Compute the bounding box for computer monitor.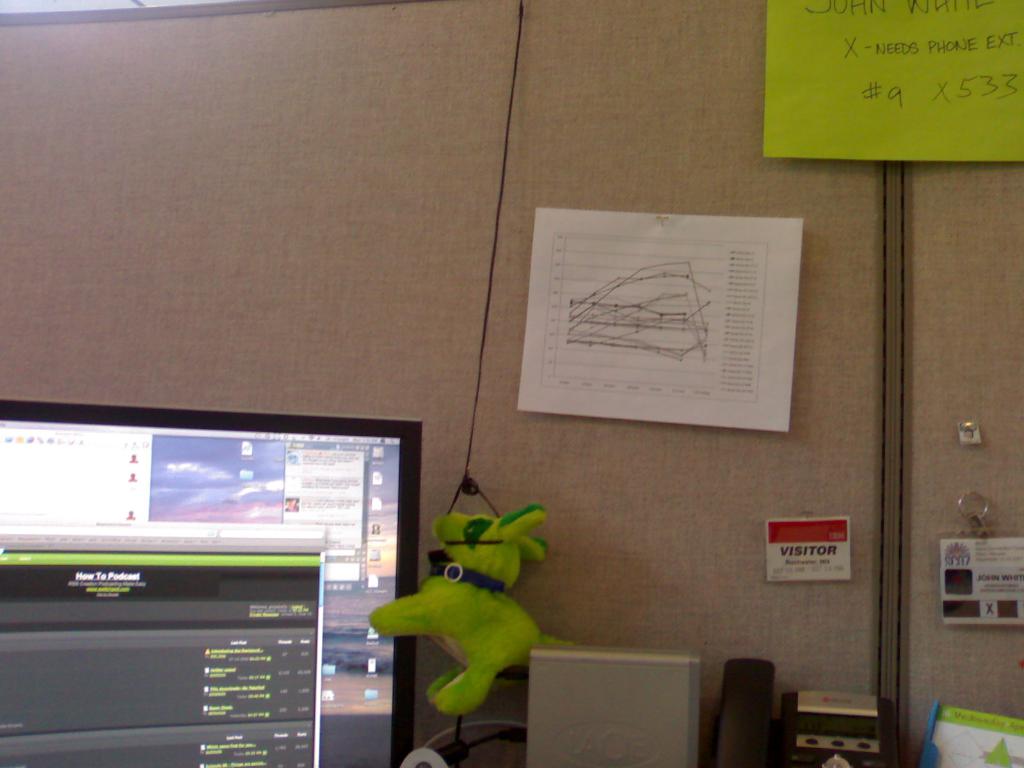
(0, 393, 424, 767).
